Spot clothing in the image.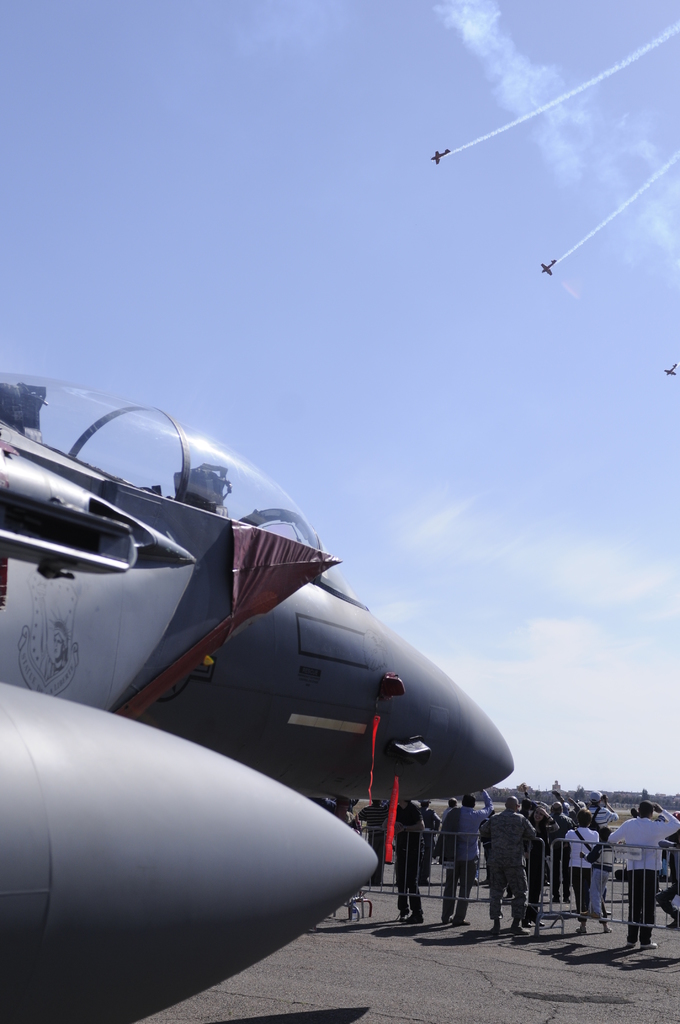
clothing found at <region>602, 810, 679, 945</region>.
